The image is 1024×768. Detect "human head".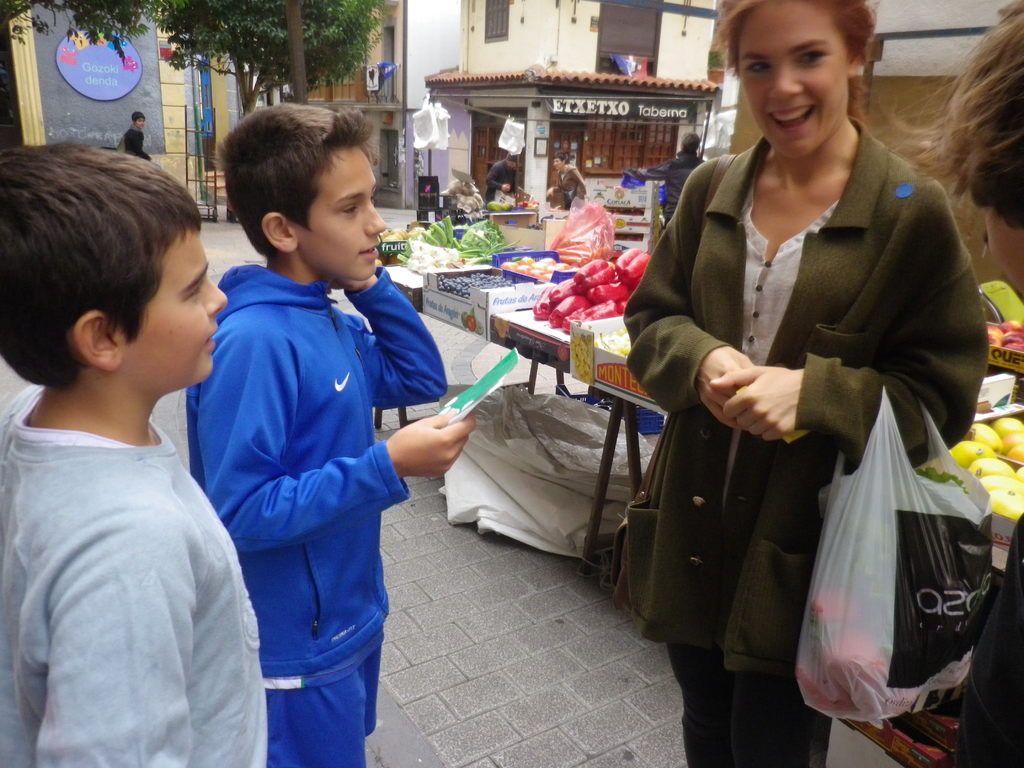
Detection: 550, 154, 564, 169.
